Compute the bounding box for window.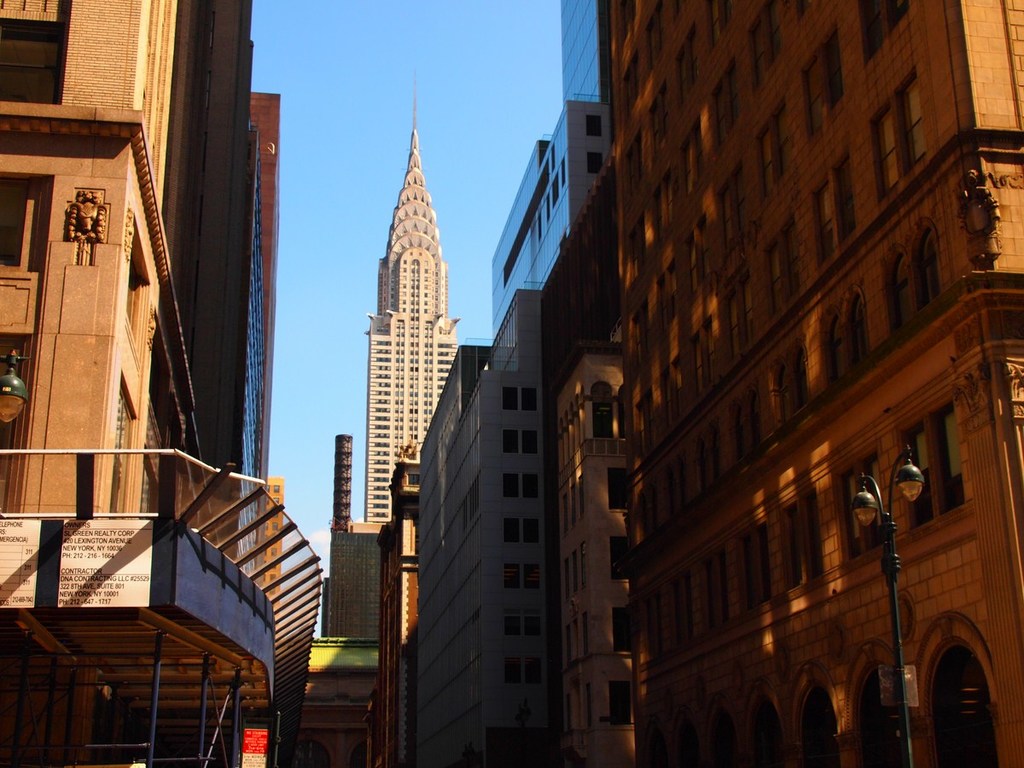
box=[503, 388, 520, 415].
